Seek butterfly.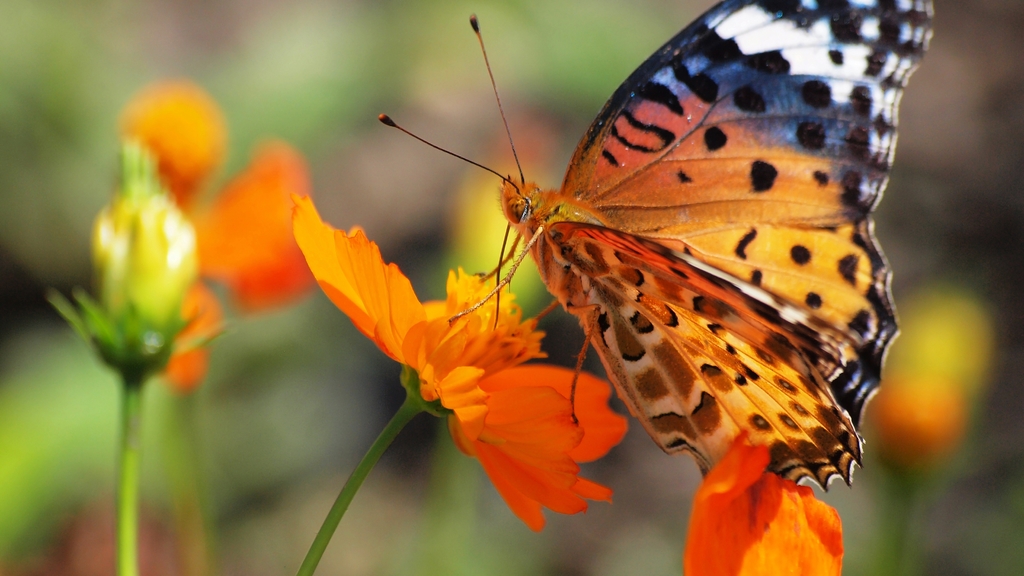
BBox(354, 0, 901, 515).
